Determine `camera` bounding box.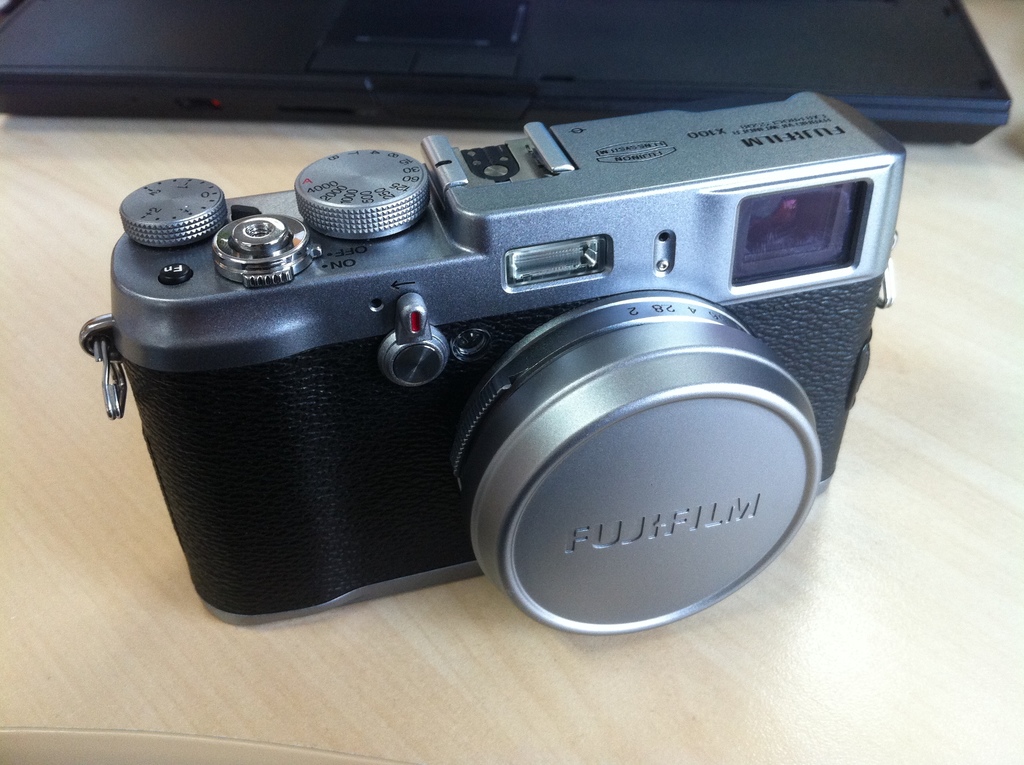
Determined: select_region(100, 90, 914, 638).
